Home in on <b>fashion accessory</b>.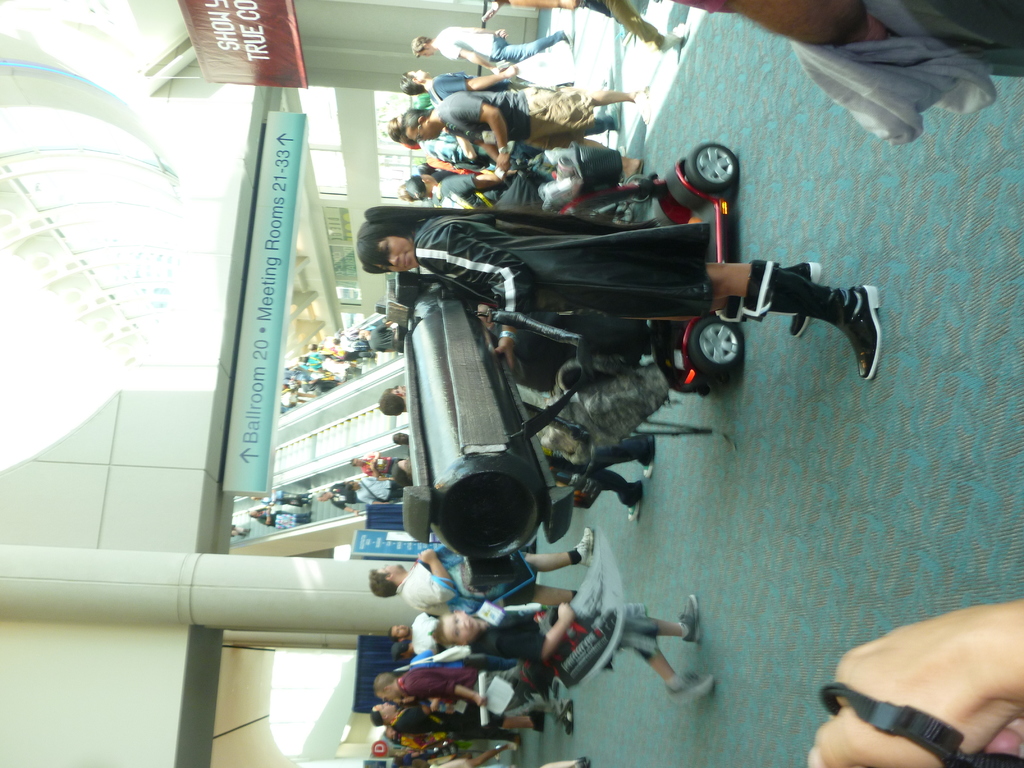
Homed in at select_region(738, 260, 876, 381).
